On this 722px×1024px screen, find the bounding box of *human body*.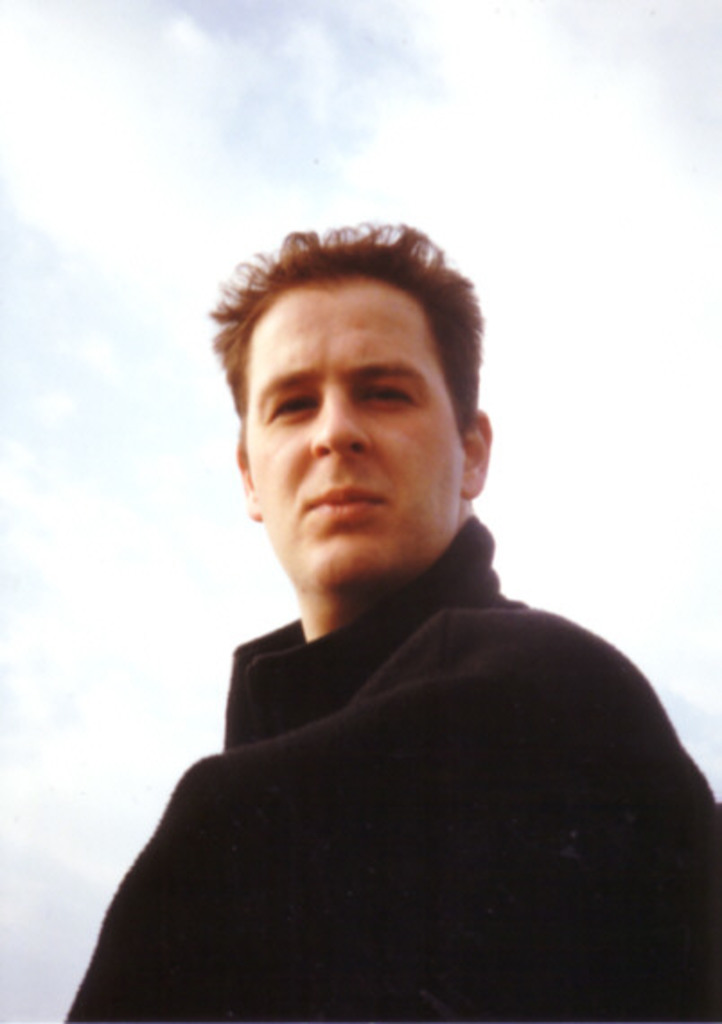
Bounding box: {"x1": 61, "y1": 214, "x2": 720, "y2": 1022}.
